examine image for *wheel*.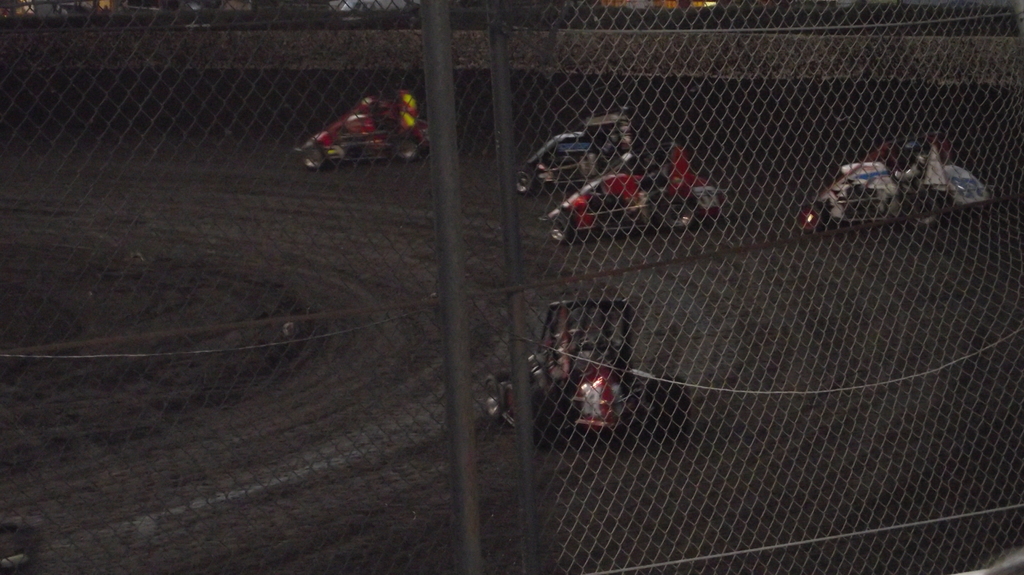
Examination result: l=492, t=390, r=525, b=422.
